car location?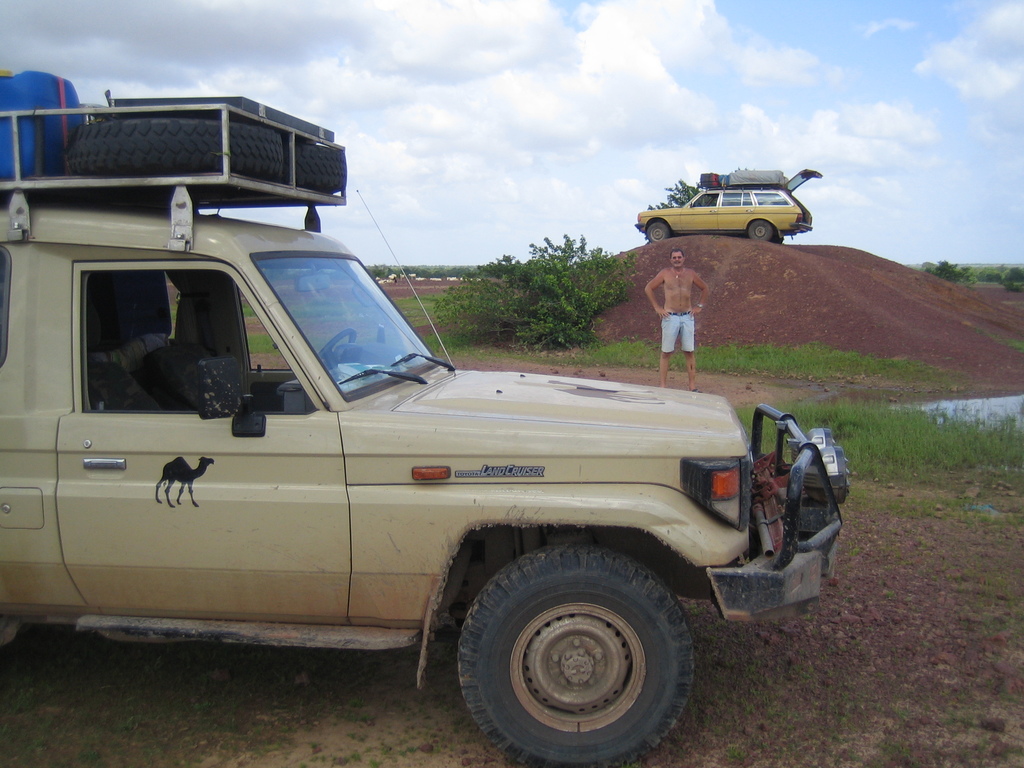
bbox=(636, 170, 824, 240)
